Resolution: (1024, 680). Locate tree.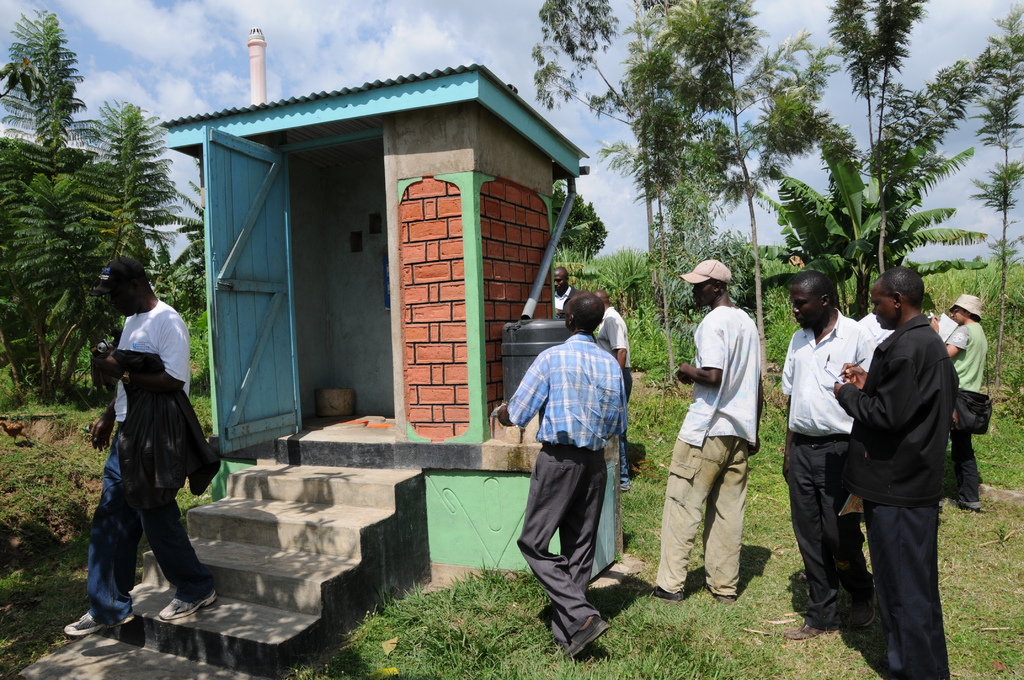
x1=168, y1=177, x2=200, y2=320.
